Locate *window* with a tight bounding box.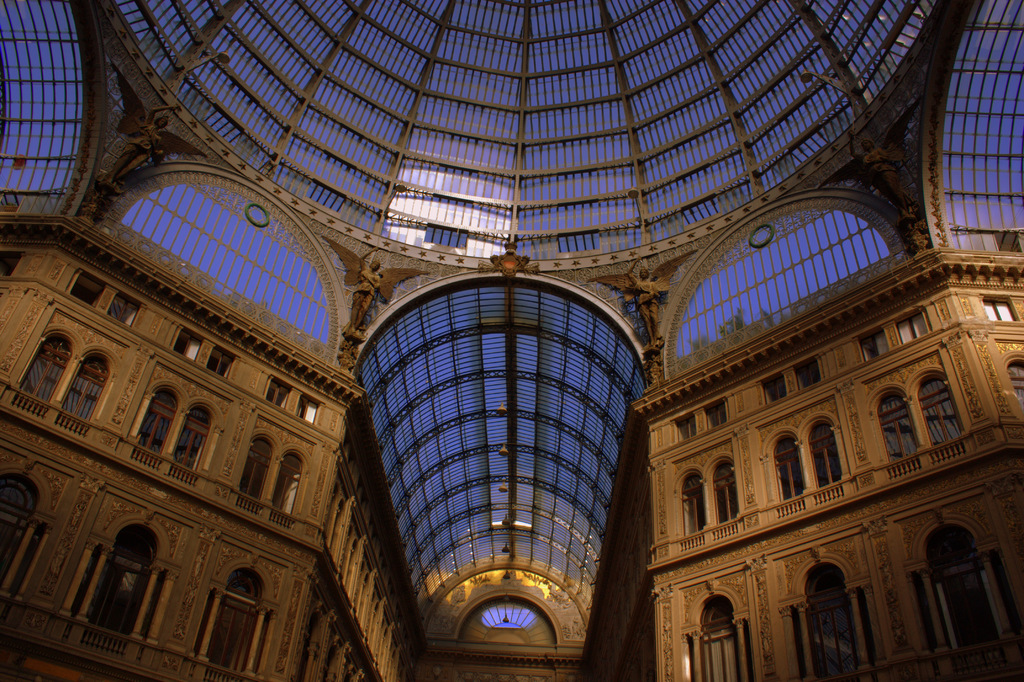
bbox(985, 298, 1015, 325).
